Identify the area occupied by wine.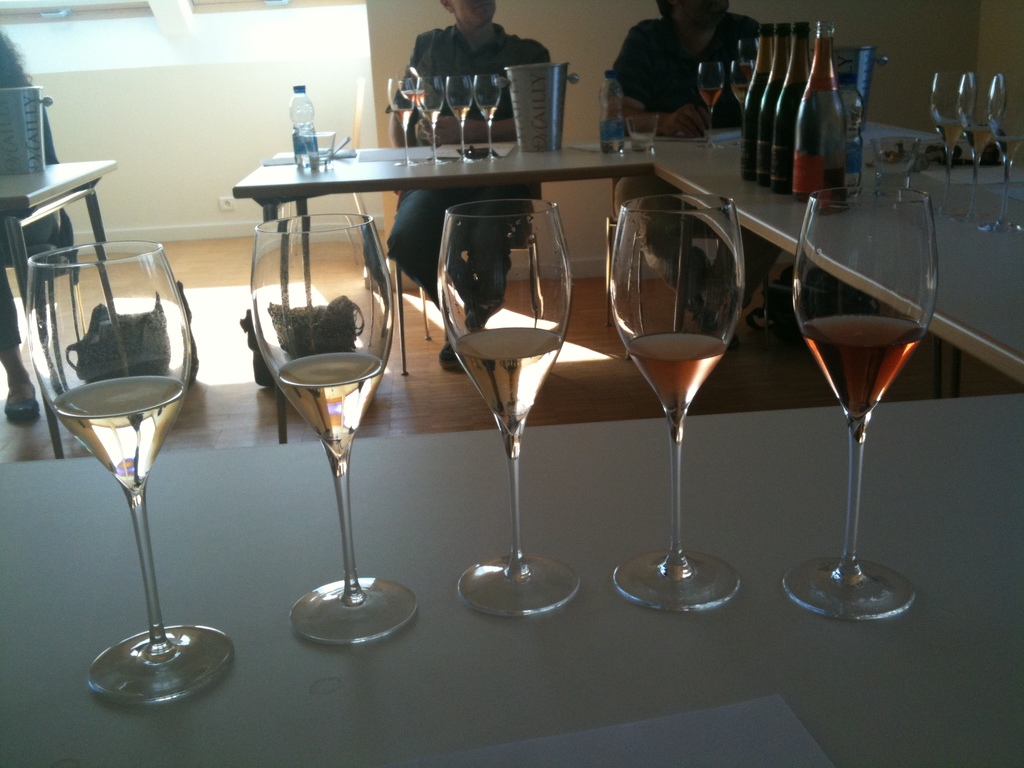
Area: locate(422, 108, 439, 124).
